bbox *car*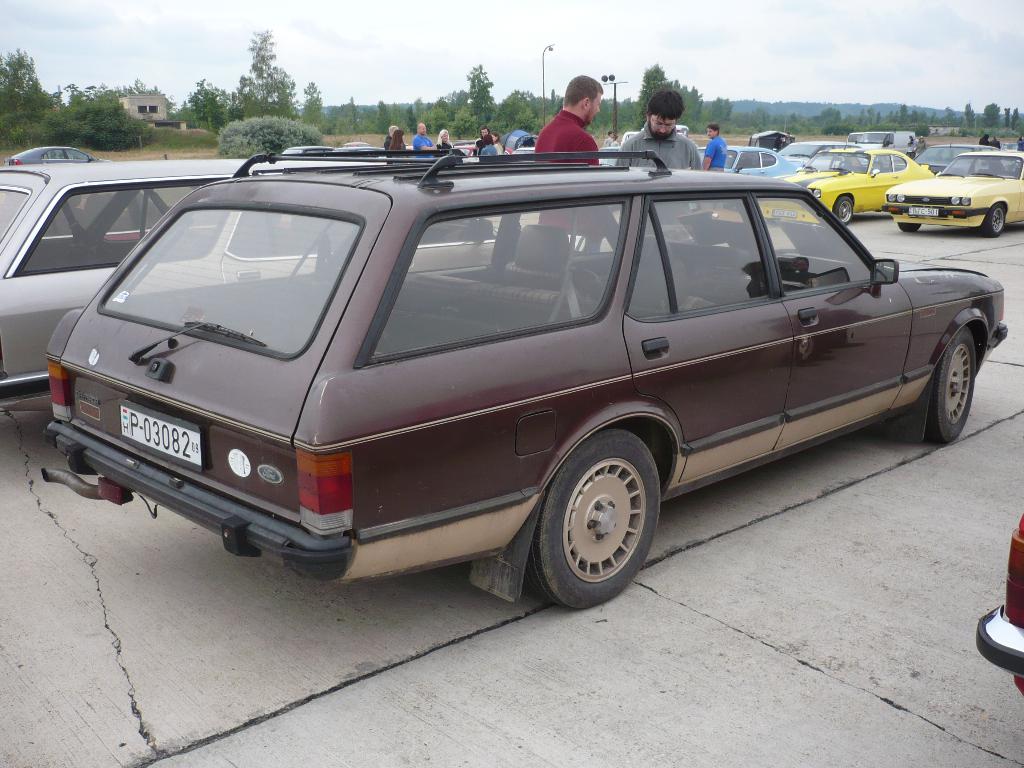
[751,143,938,230]
